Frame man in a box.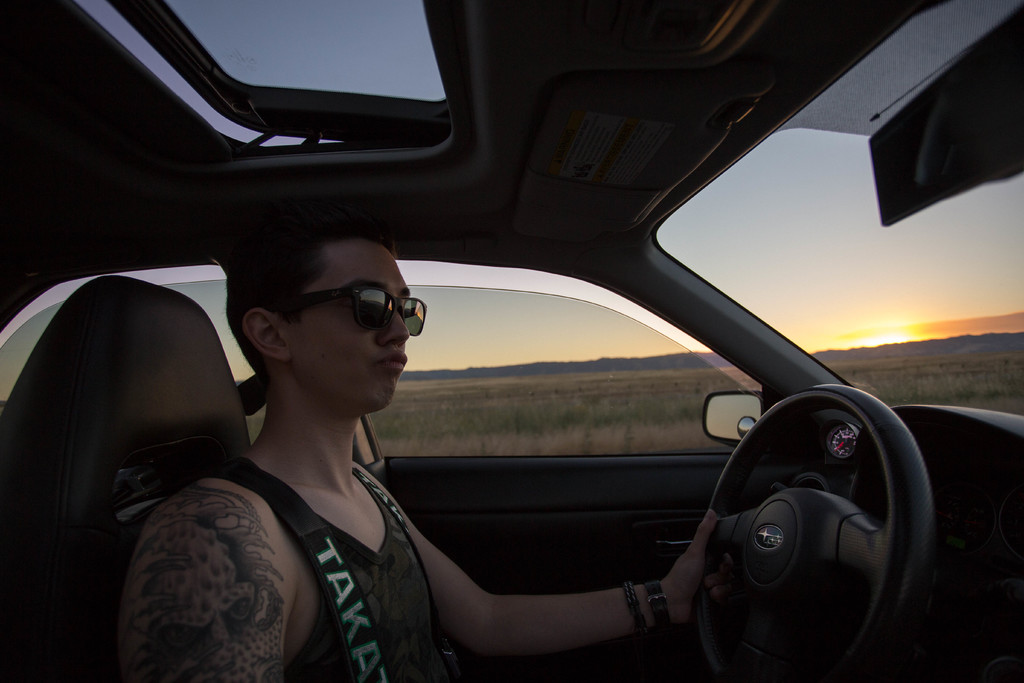
detection(114, 213, 716, 682).
